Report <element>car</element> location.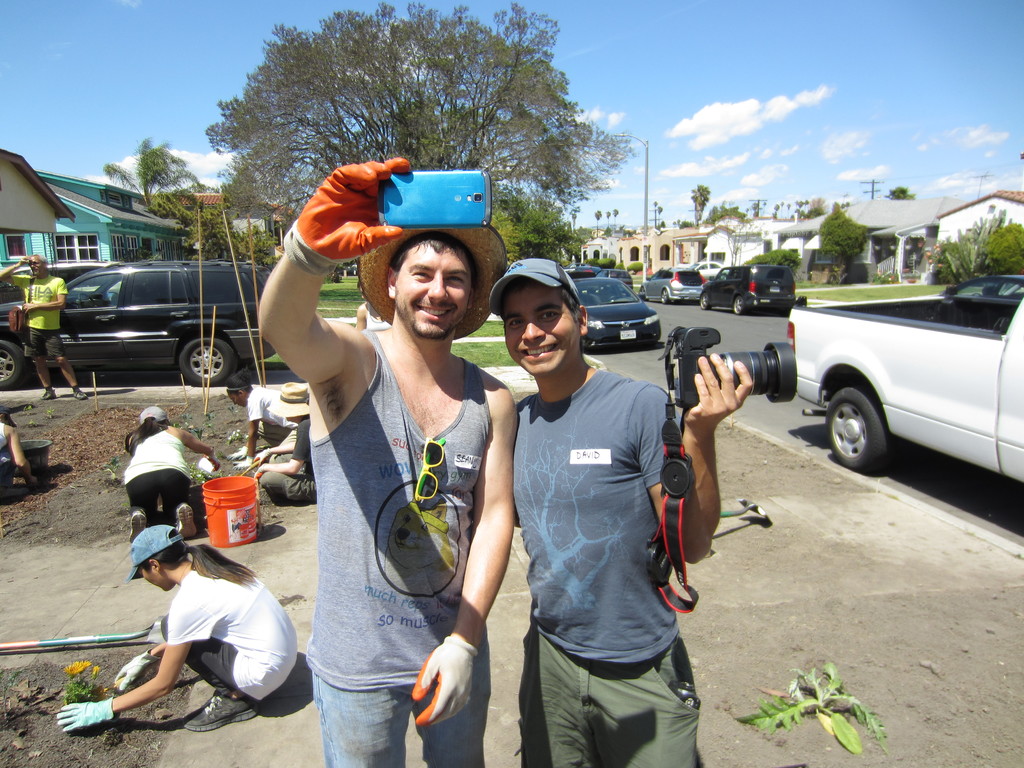
Report: 0/262/107/301.
